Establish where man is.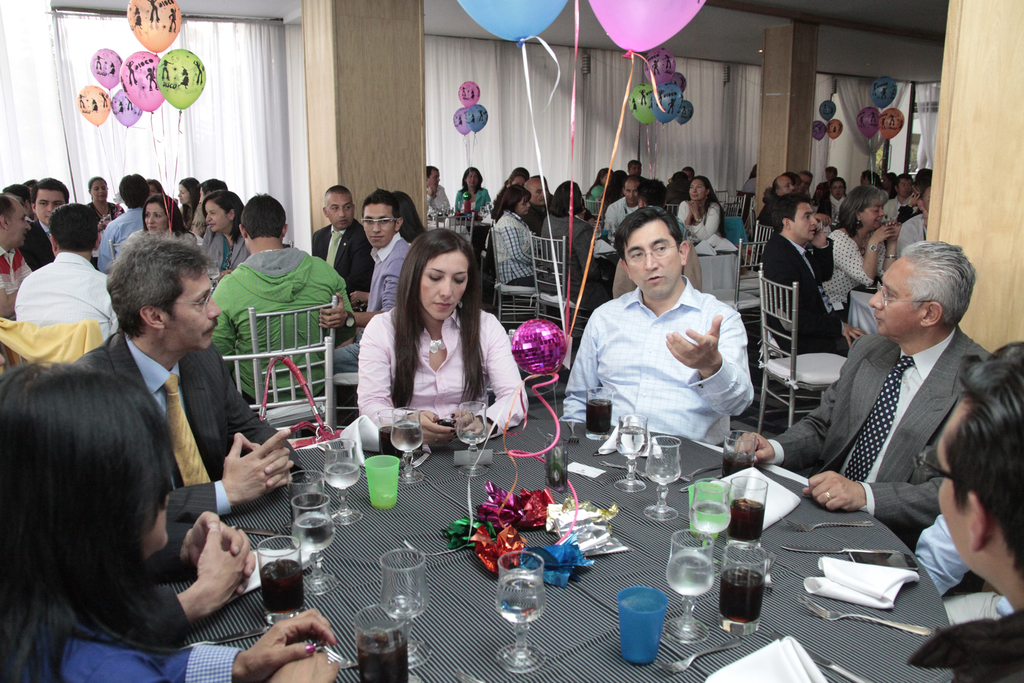
Established at (762, 189, 863, 359).
